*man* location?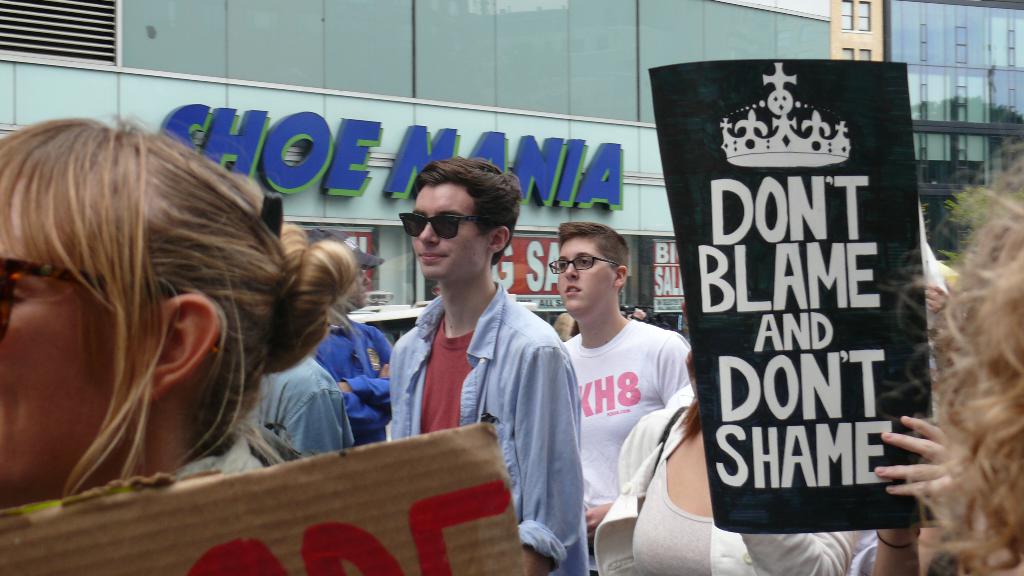
(left=390, top=172, right=612, bottom=537)
